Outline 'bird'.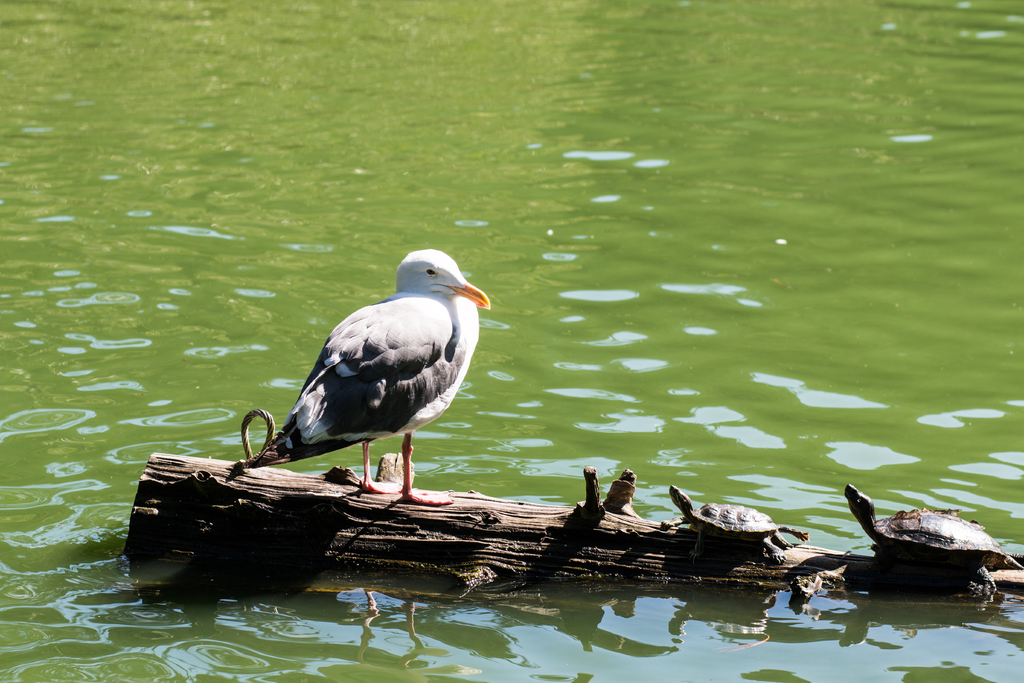
Outline: [x1=232, y1=251, x2=497, y2=500].
